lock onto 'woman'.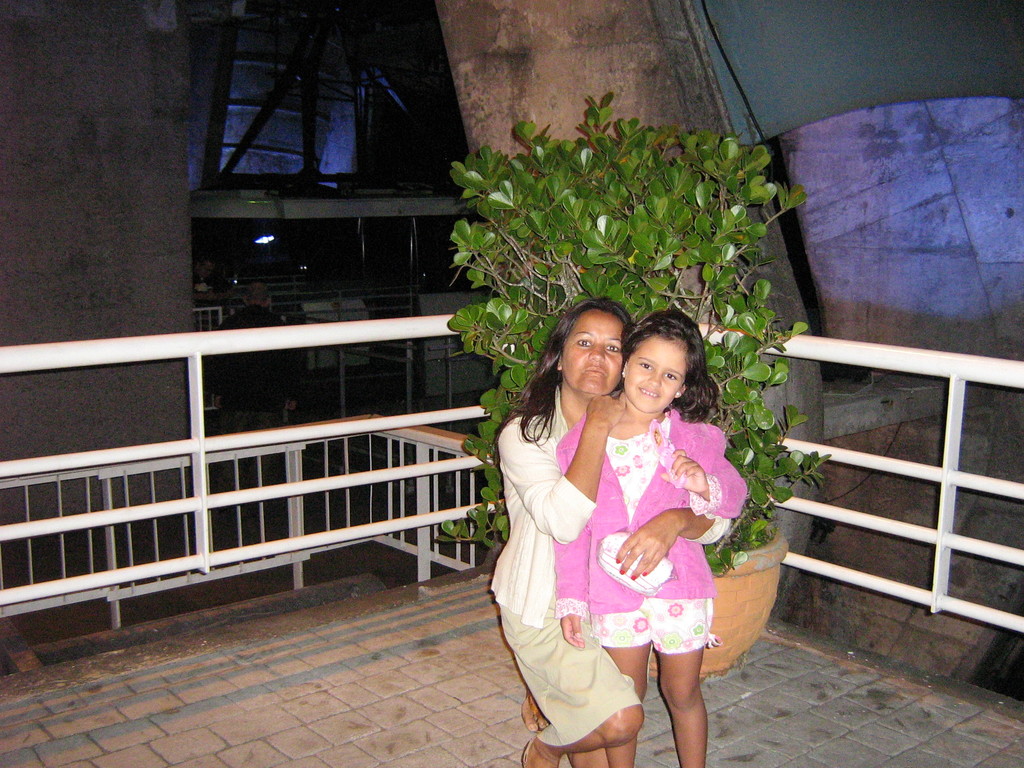
Locked: region(490, 282, 770, 738).
